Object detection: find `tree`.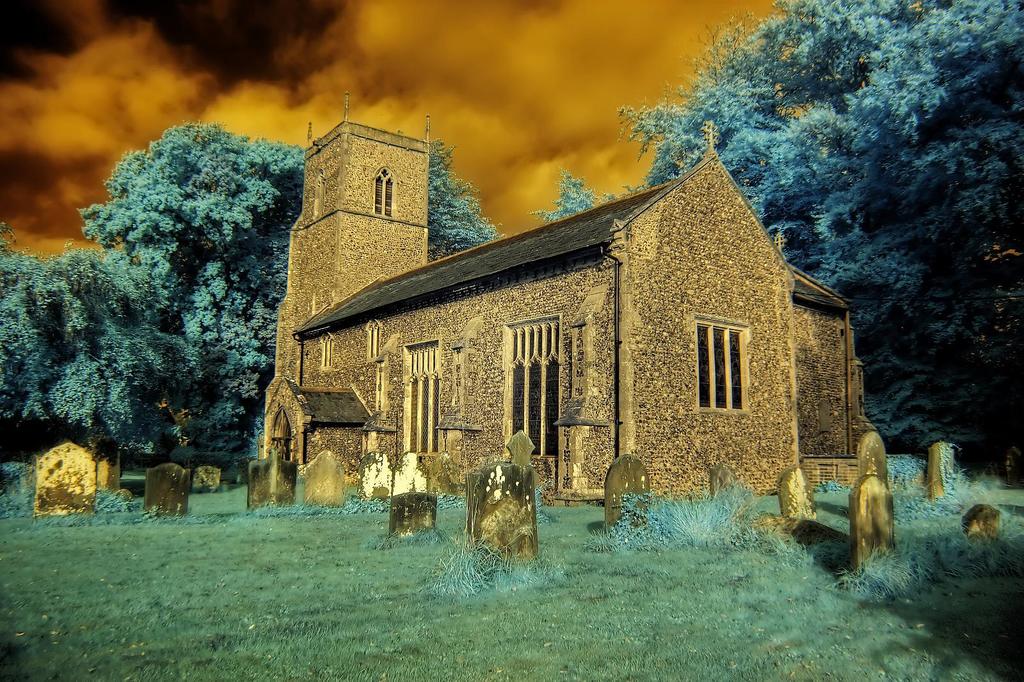
{"left": 532, "top": 171, "right": 598, "bottom": 221}.
